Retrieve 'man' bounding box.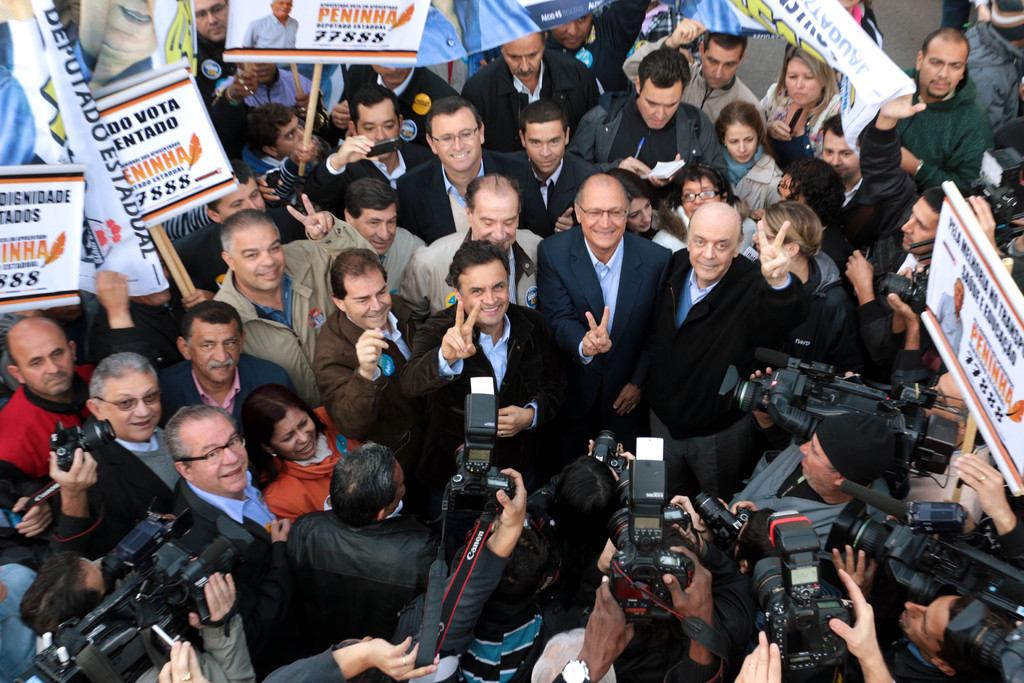
Bounding box: rect(255, 99, 330, 201).
